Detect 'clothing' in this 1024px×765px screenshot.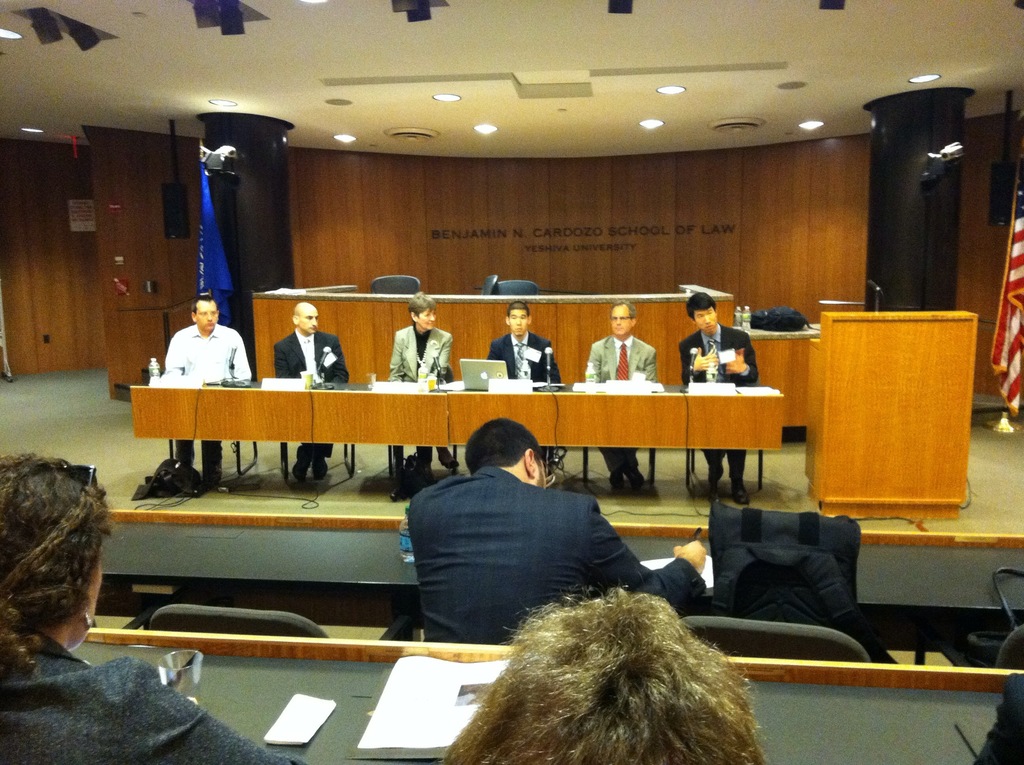
Detection: box=[164, 322, 250, 476].
